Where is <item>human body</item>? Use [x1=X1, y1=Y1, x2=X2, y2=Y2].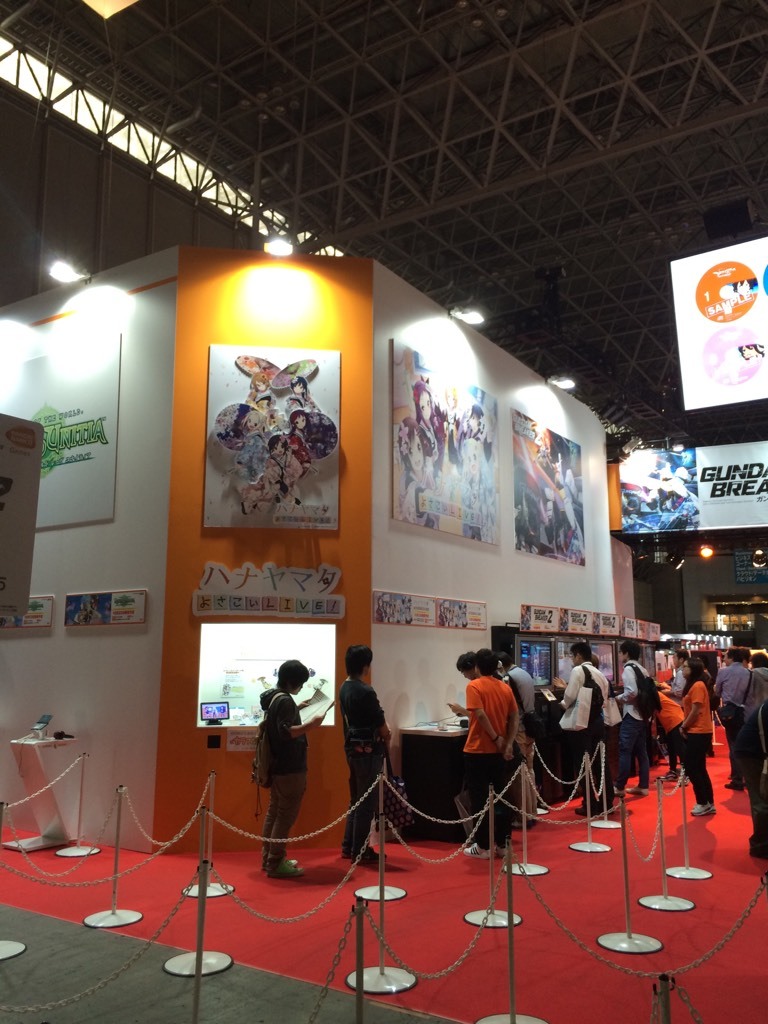
[x1=666, y1=672, x2=718, y2=822].
